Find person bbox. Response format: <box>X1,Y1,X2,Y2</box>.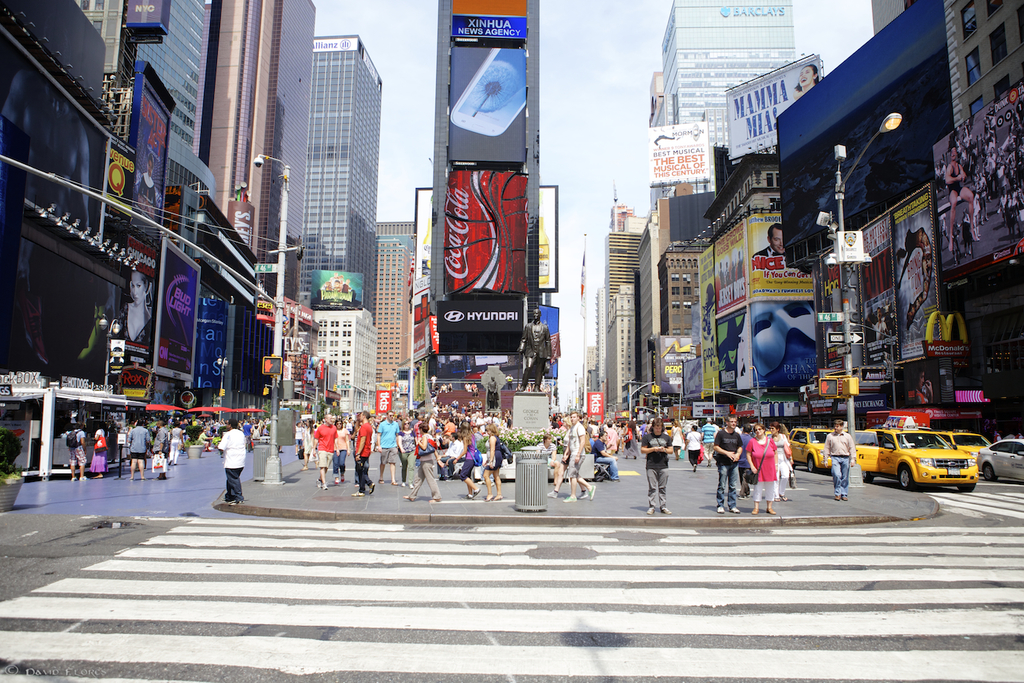
<box>354,414,362,483</box>.
